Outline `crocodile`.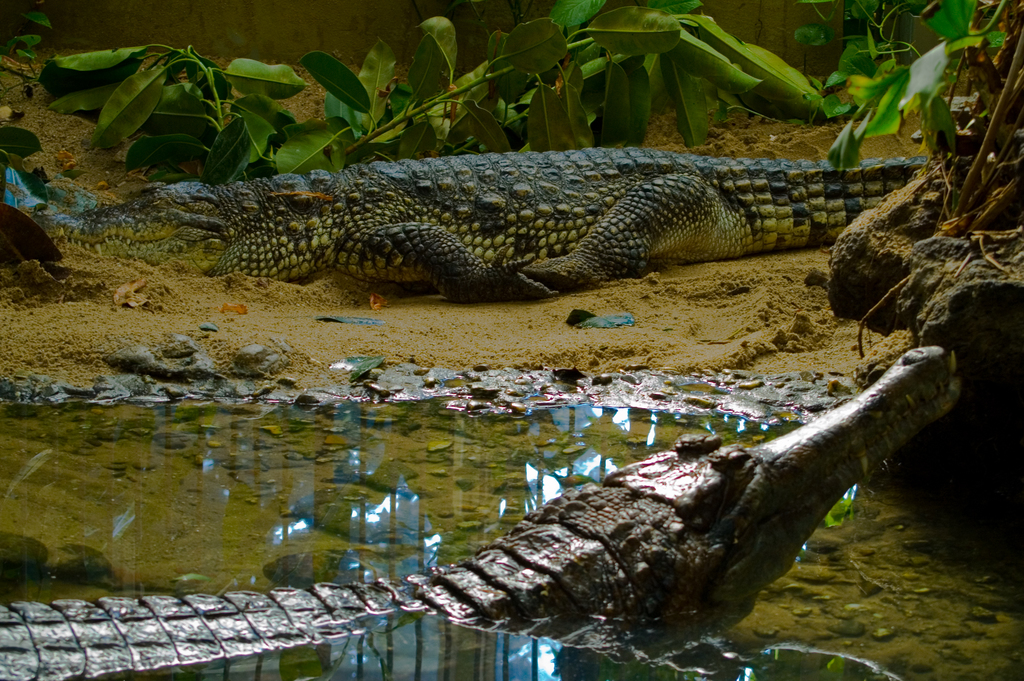
Outline: l=25, t=148, r=931, b=304.
